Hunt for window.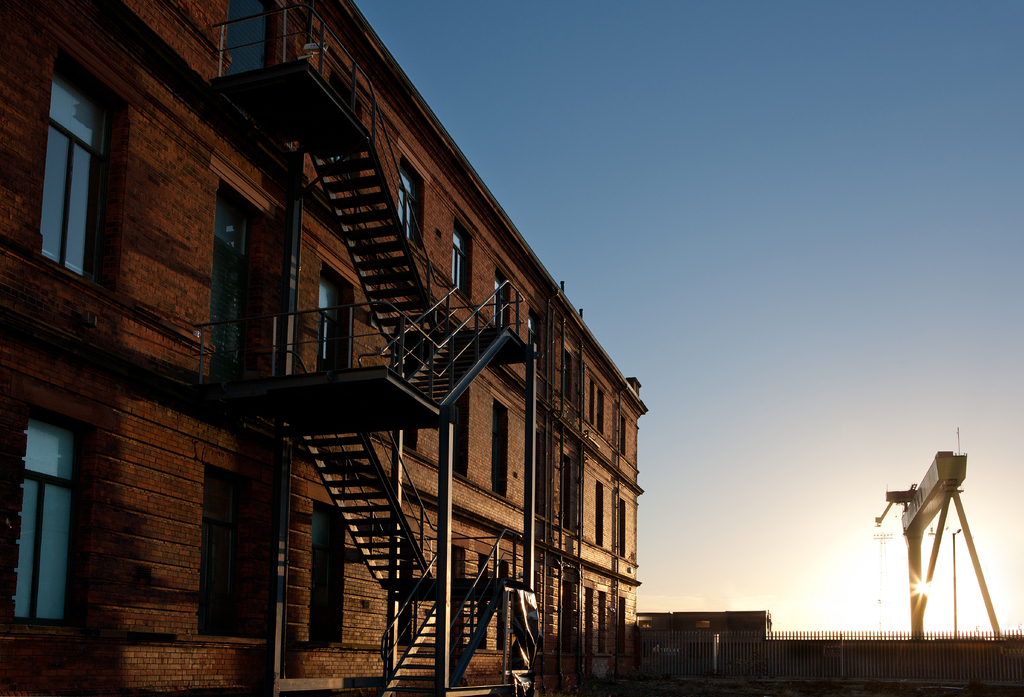
Hunted down at 11/409/91/638.
